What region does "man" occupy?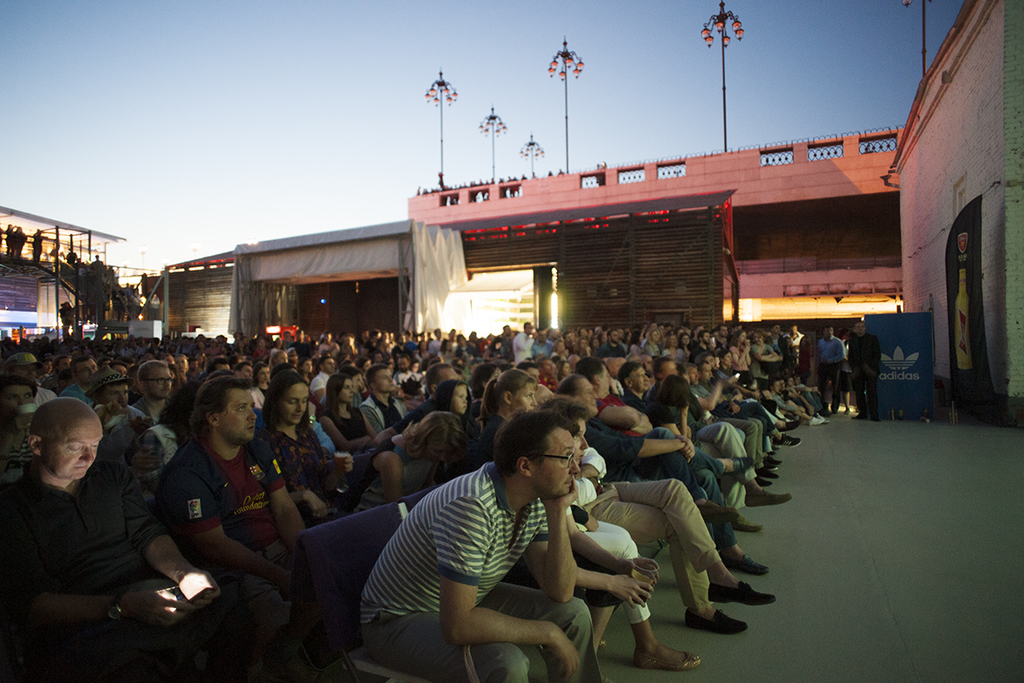
(x1=161, y1=376, x2=307, y2=682).
